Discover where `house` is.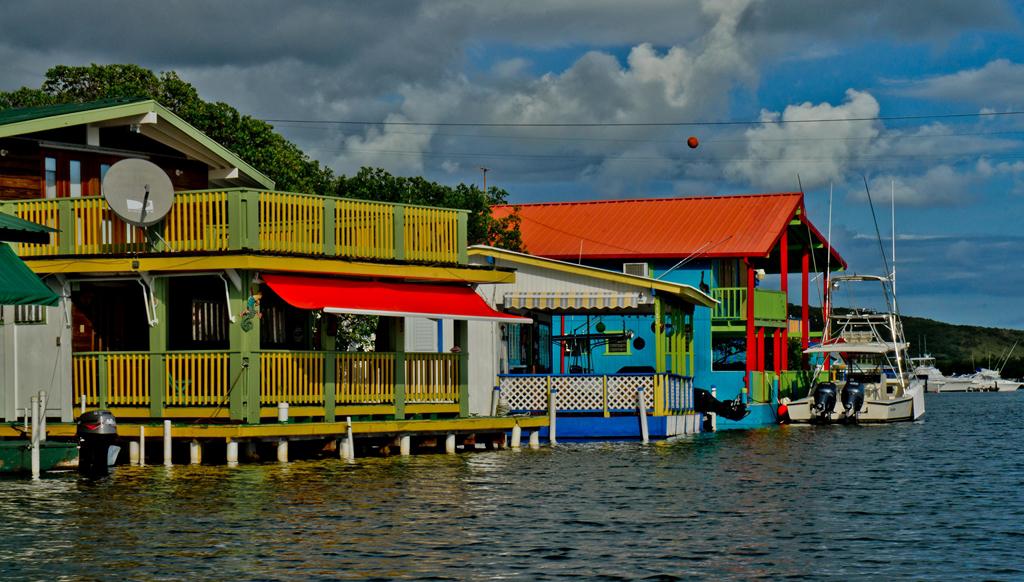
Discovered at 482, 191, 849, 422.
